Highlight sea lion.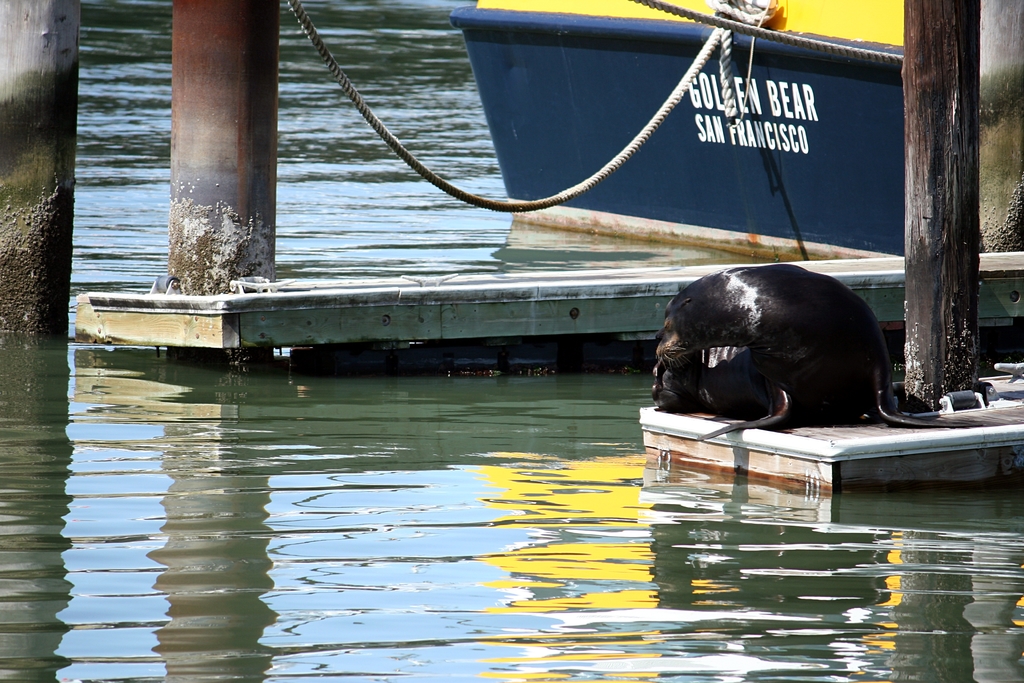
Highlighted region: x1=651 y1=265 x2=975 y2=452.
